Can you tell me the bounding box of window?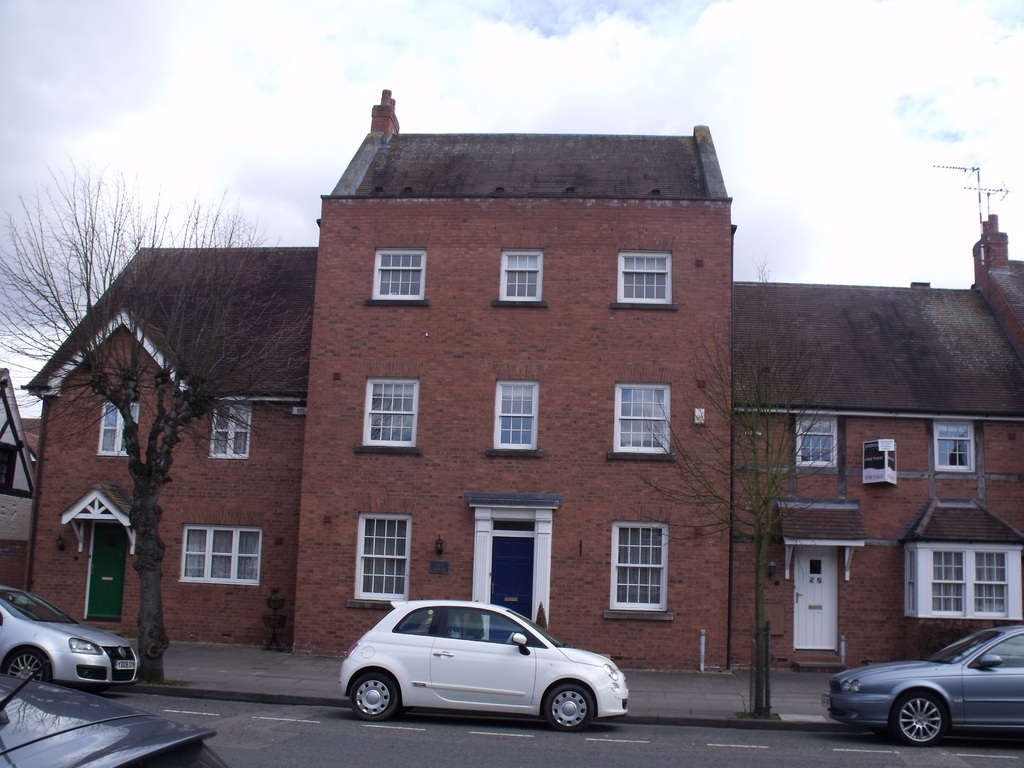
{"x1": 903, "y1": 542, "x2": 1021, "y2": 619}.
